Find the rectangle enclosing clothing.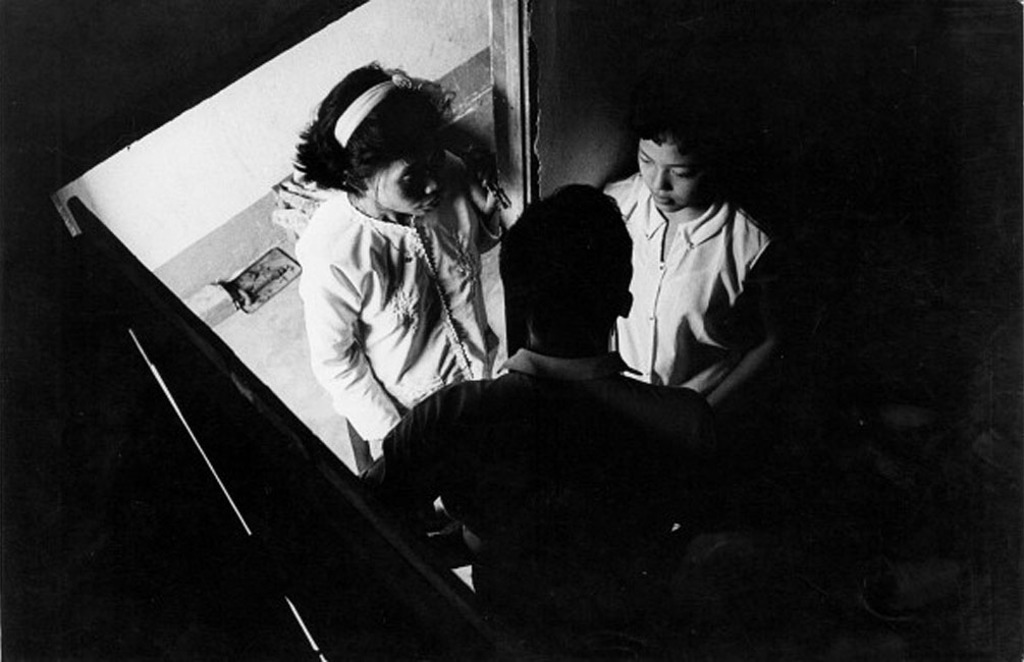
295 196 506 478.
